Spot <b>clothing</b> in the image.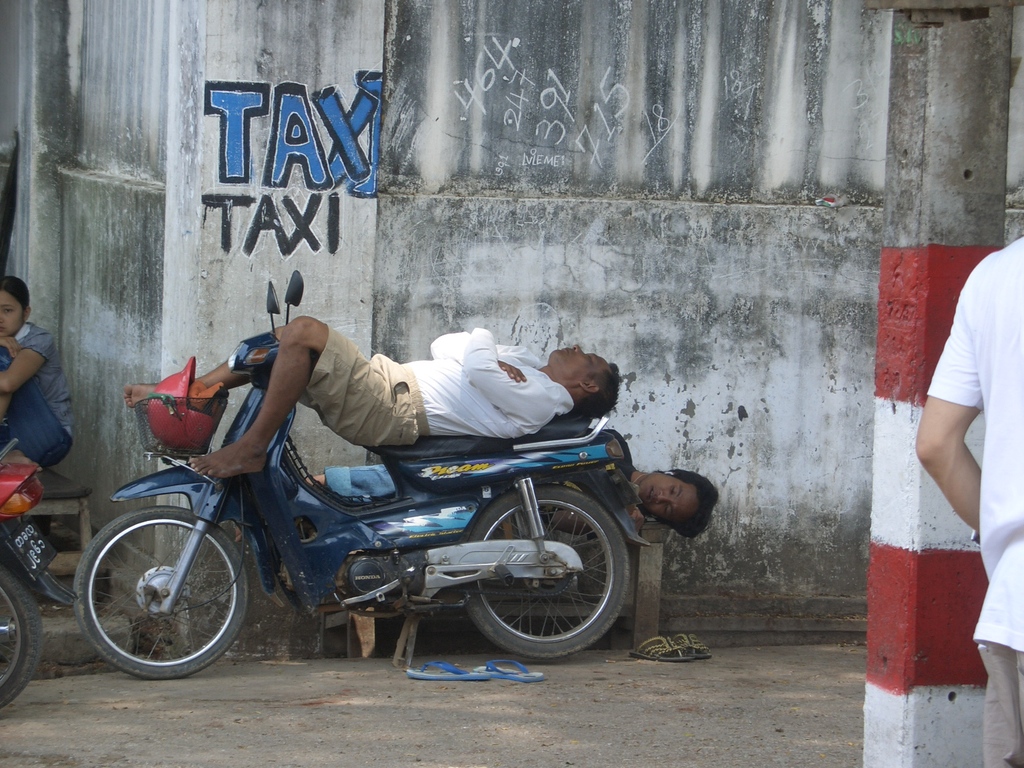
<b>clothing</b> found at x1=920, y1=241, x2=1023, y2=767.
